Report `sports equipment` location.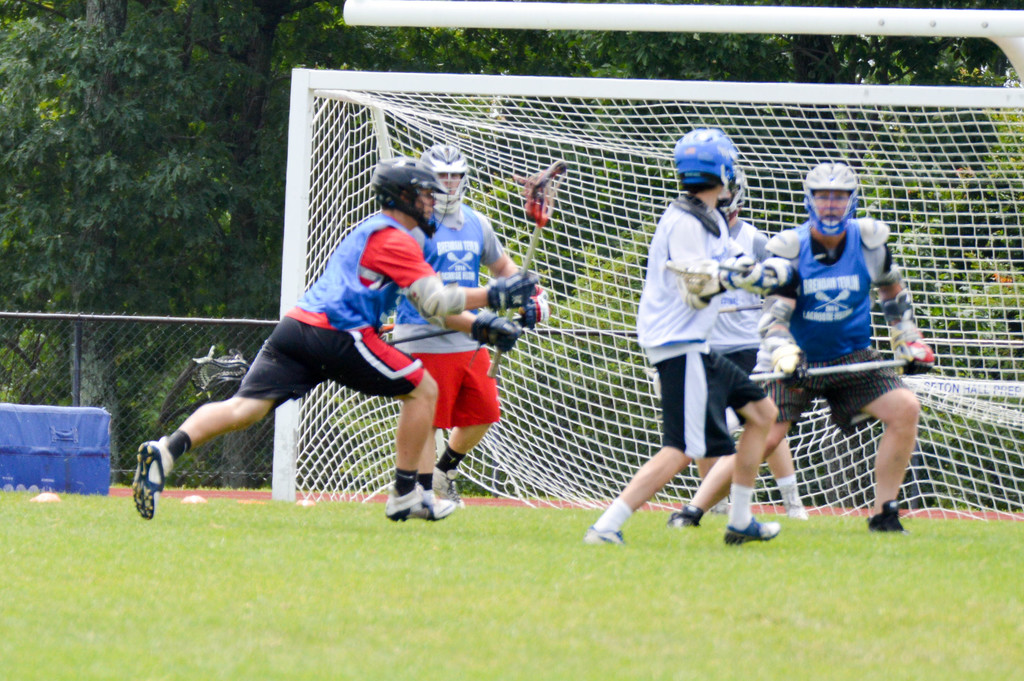
Report: rect(492, 273, 539, 307).
